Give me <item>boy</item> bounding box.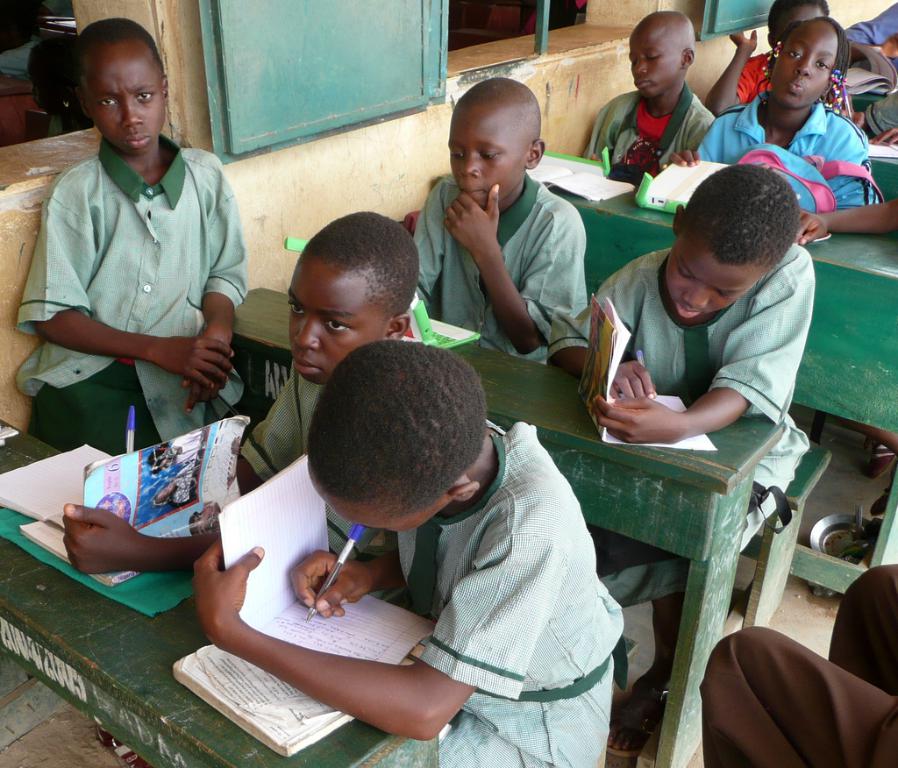
{"left": 63, "top": 210, "right": 418, "bottom": 573}.
